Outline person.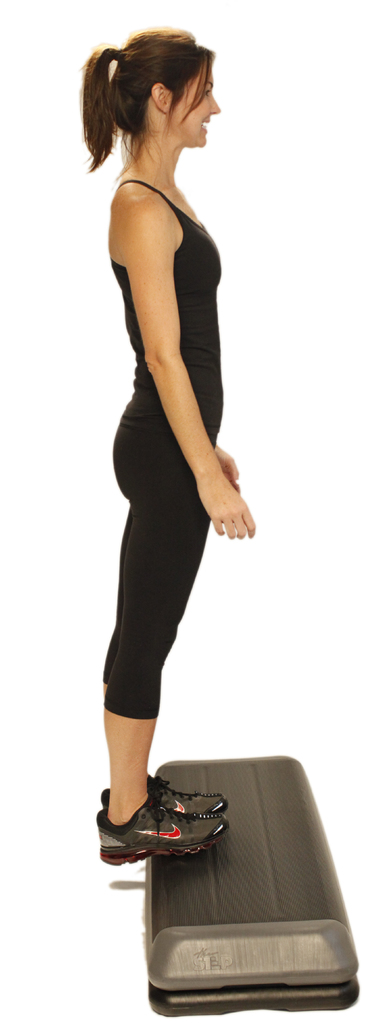
Outline: (79, 0, 285, 947).
